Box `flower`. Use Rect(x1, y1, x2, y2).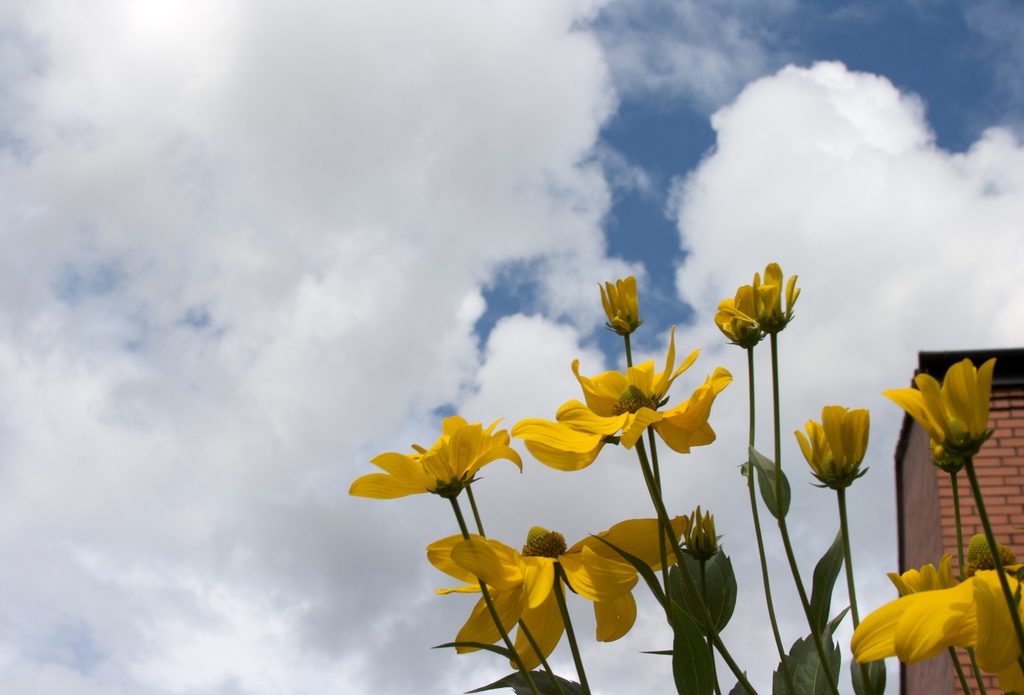
Rect(932, 440, 961, 475).
